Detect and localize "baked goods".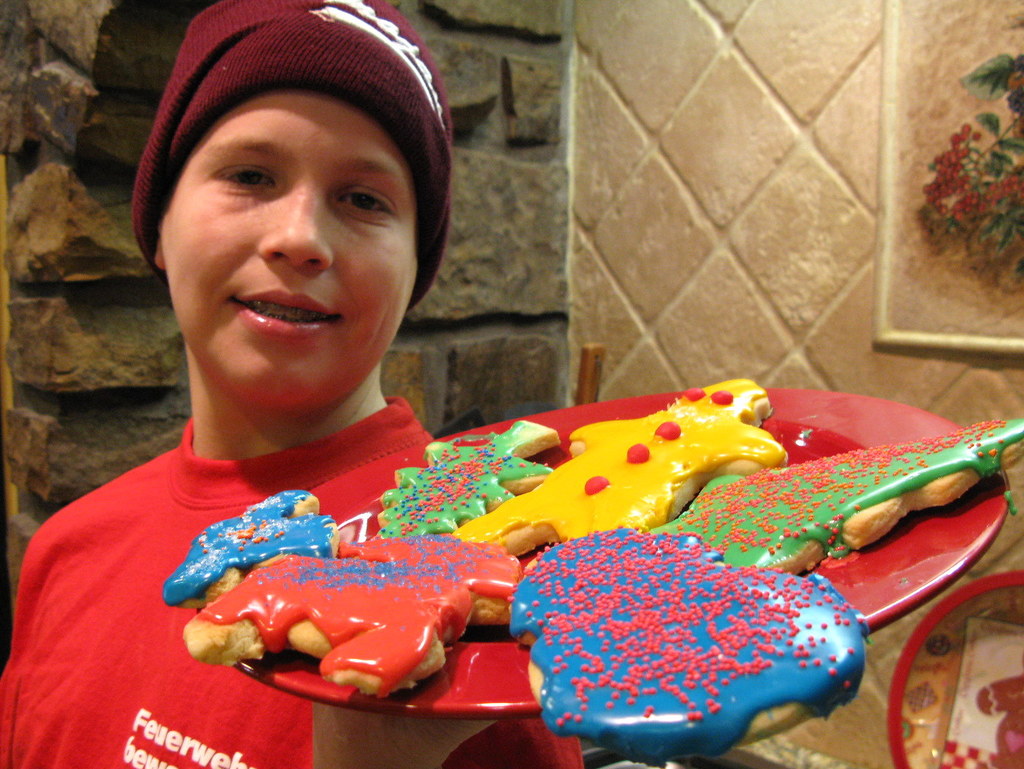
Localized at region(647, 415, 1023, 580).
